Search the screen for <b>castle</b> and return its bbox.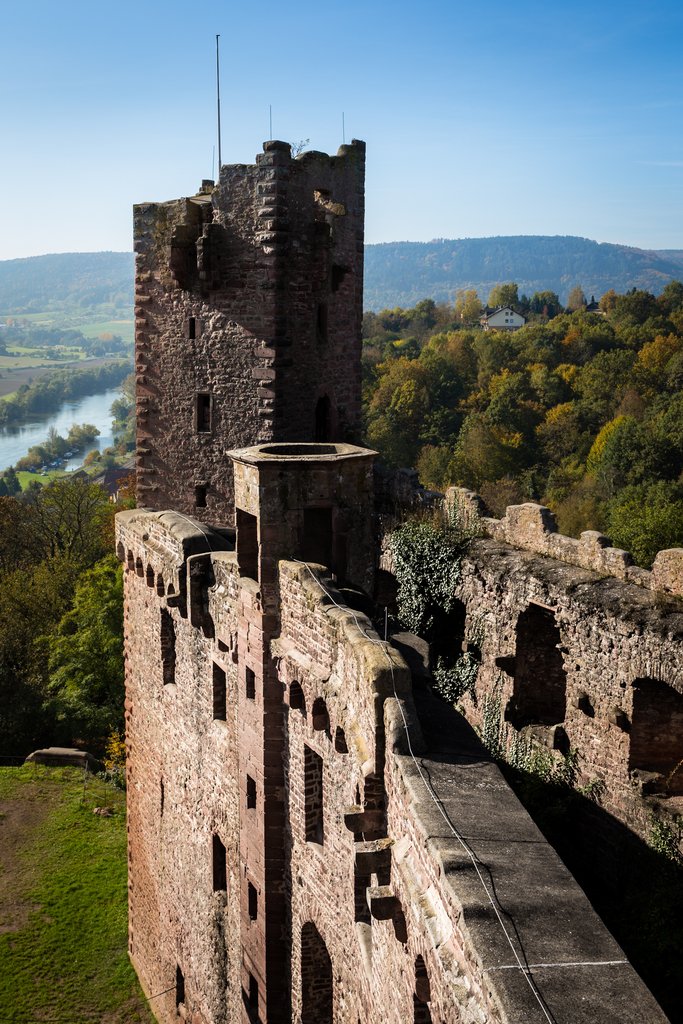
Found: 117/138/682/1023.
